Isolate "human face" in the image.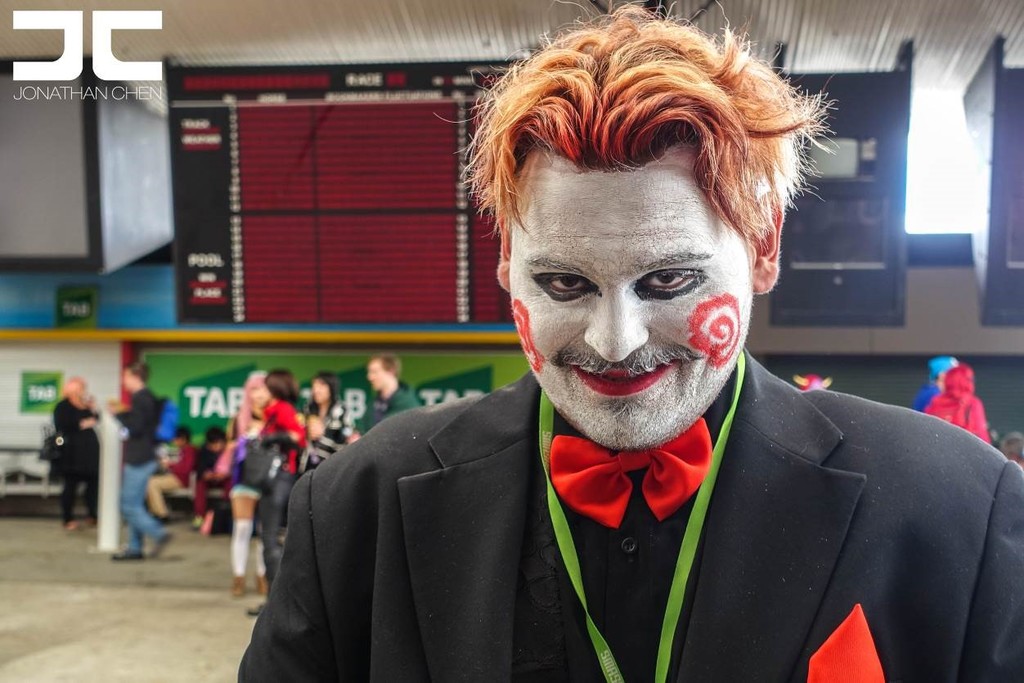
Isolated region: bbox(495, 139, 752, 454).
